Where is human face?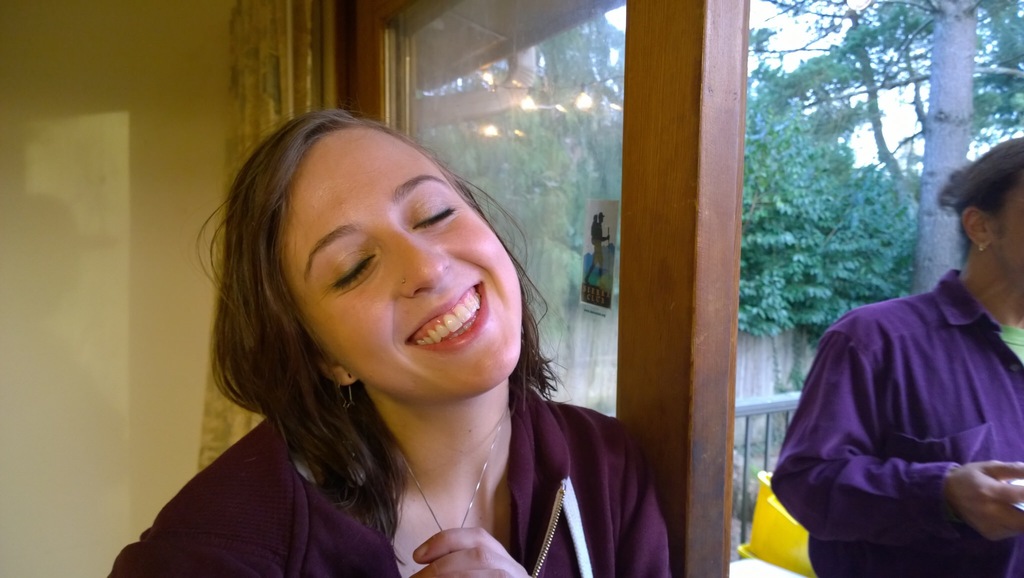
detection(986, 181, 1023, 272).
